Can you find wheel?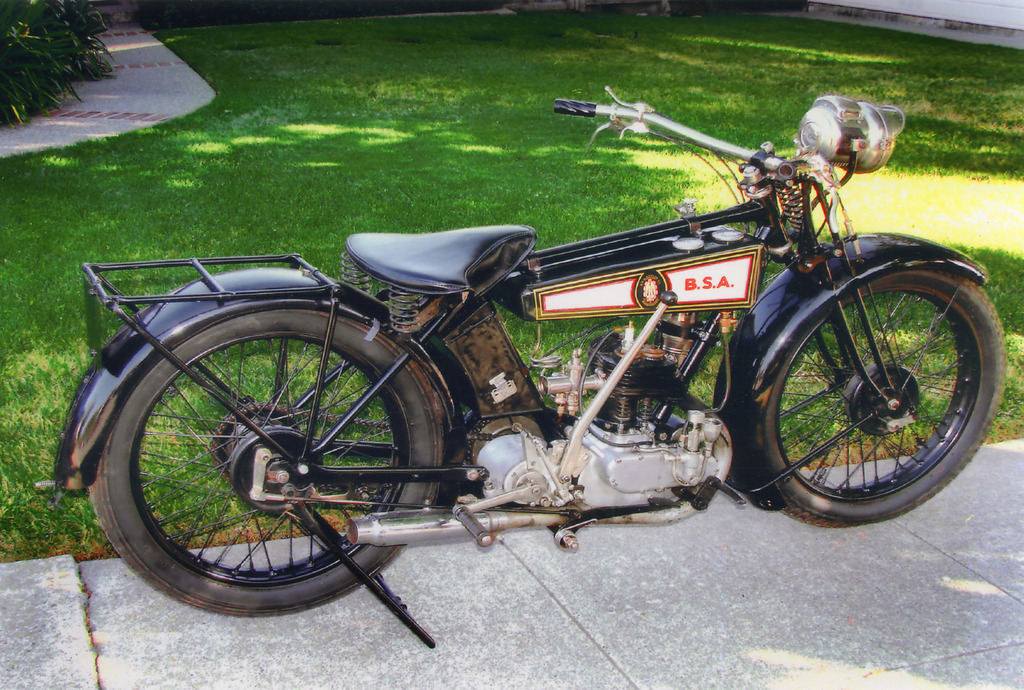
Yes, bounding box: rect(755, 264, 1006, 527).
